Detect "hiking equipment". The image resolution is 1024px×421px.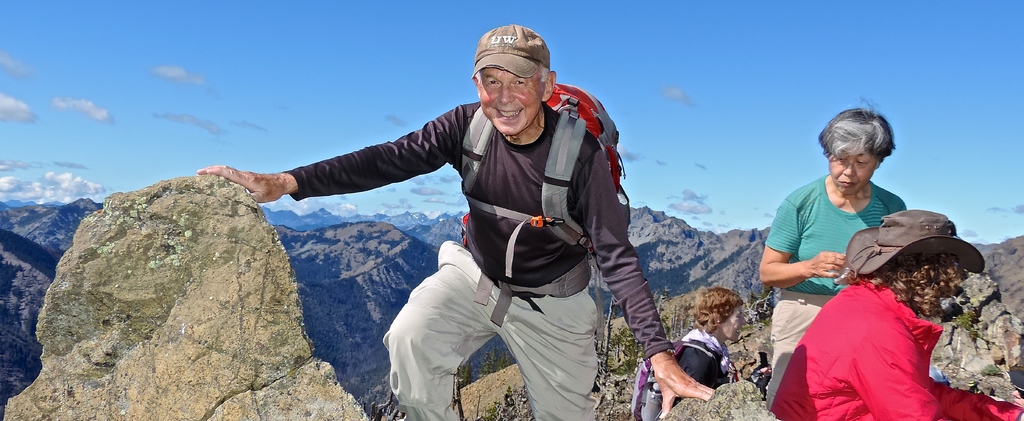
{"left": 448, "top": 75, "right": 641, "bottom": 331}.
